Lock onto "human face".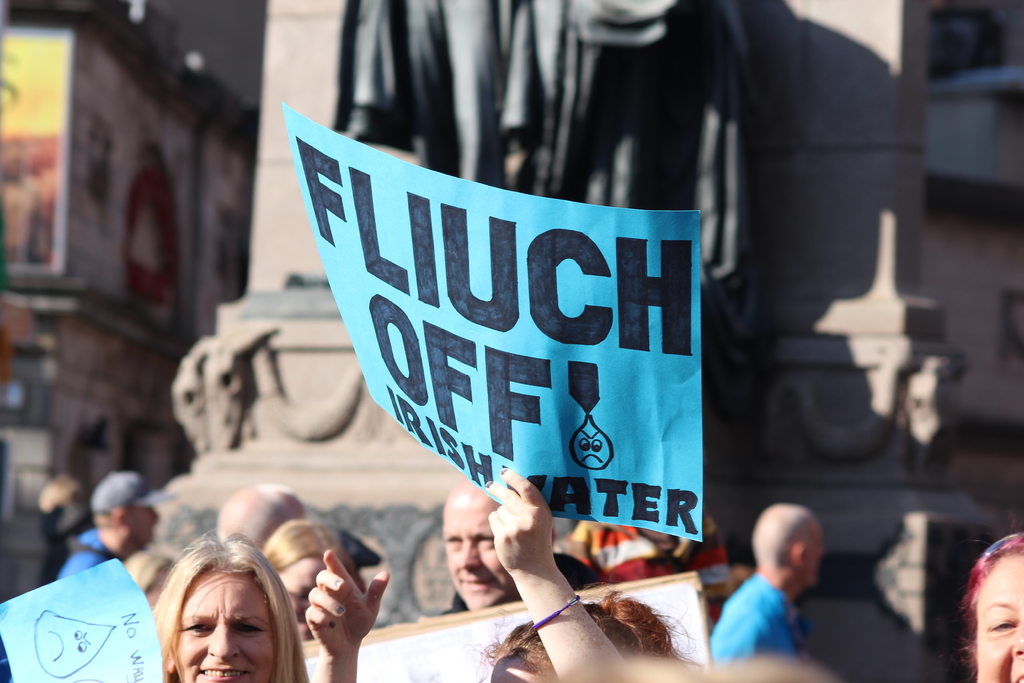
Locked: (x1=171, y1=574, x2=275, y2=682).
